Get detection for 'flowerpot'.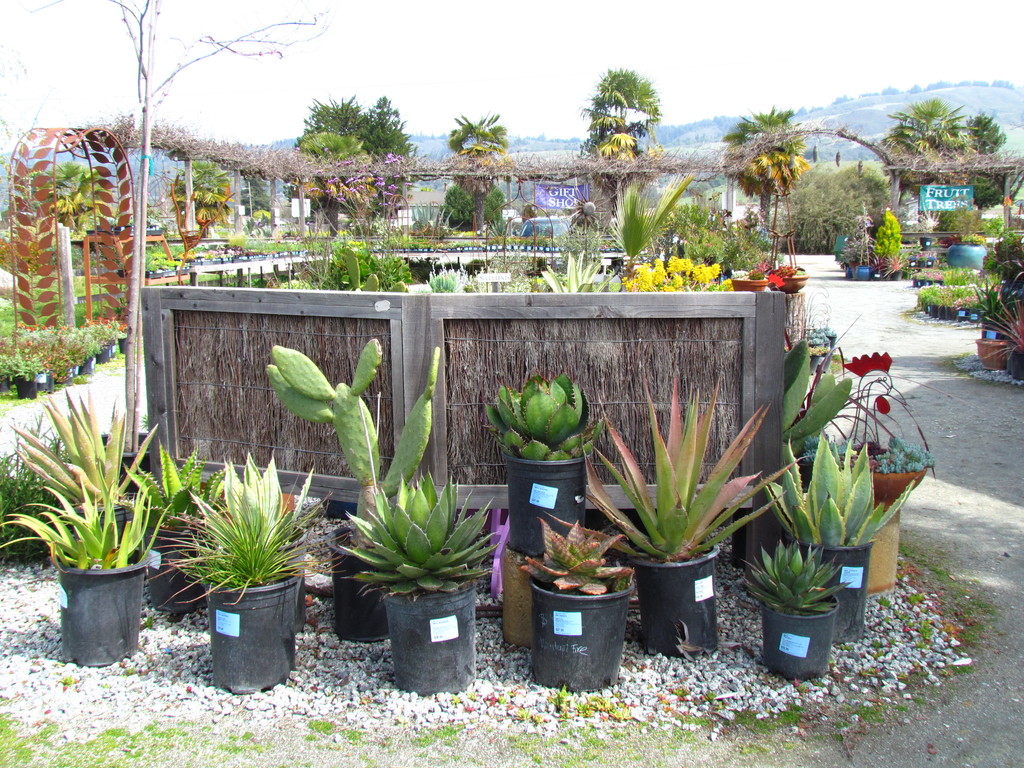
Detection: [767, 264, 809, 303].
